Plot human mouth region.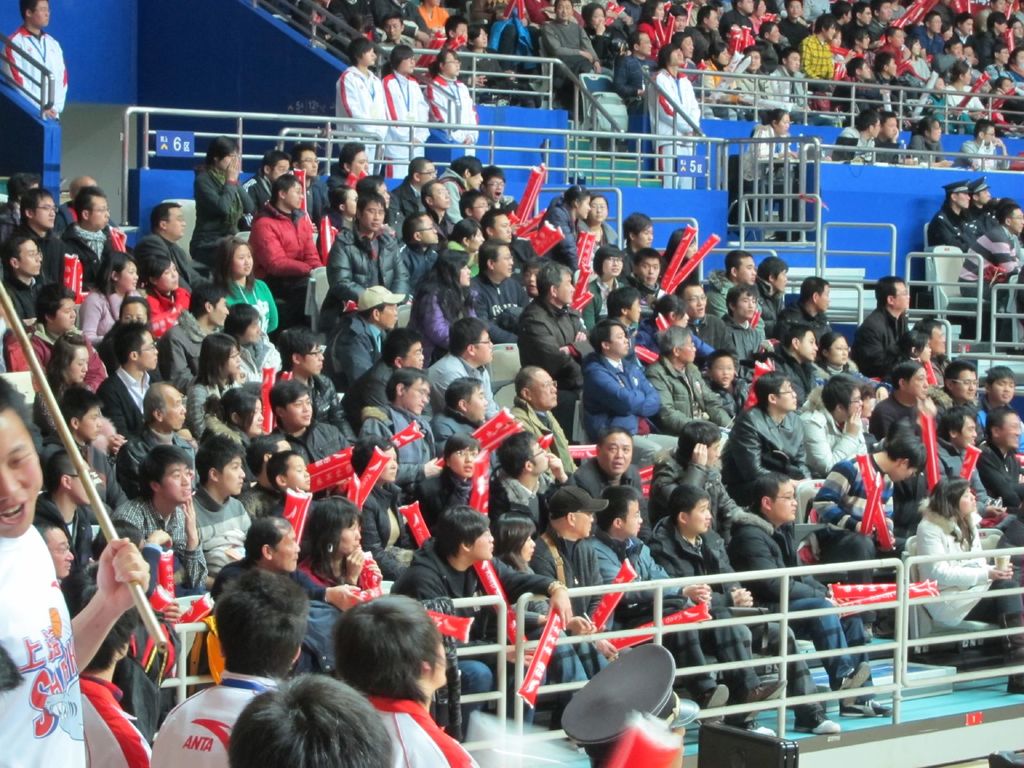
Plotted at <region>0, 503, 29, 527</region>.
